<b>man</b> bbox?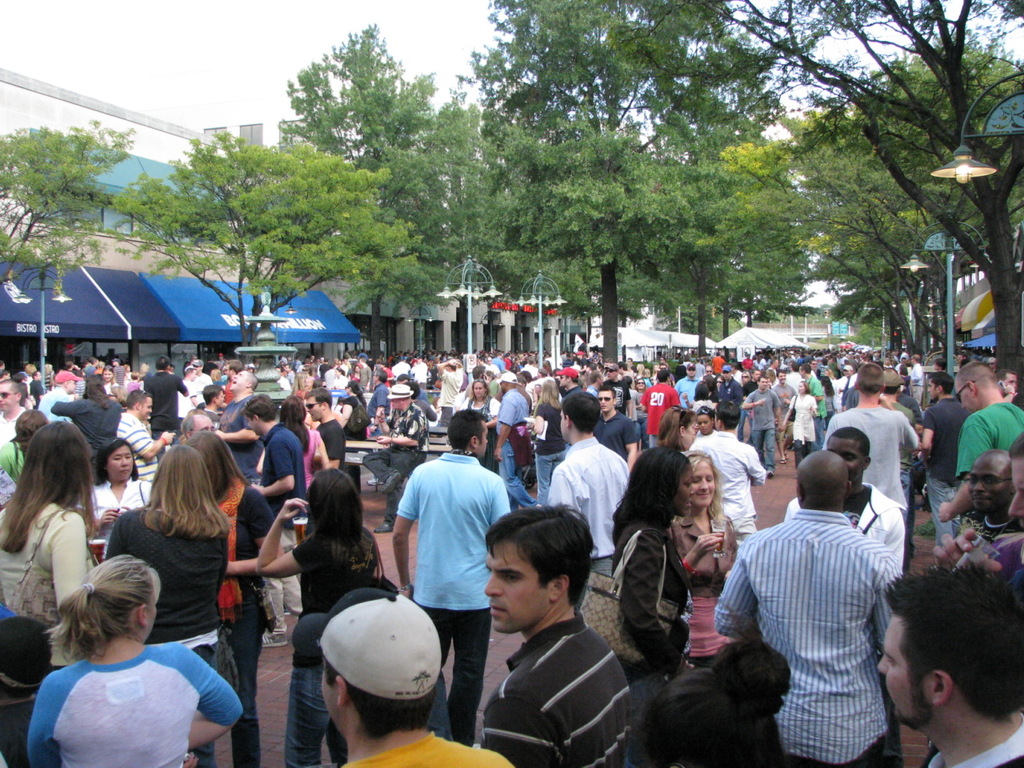
478 501 631 767
